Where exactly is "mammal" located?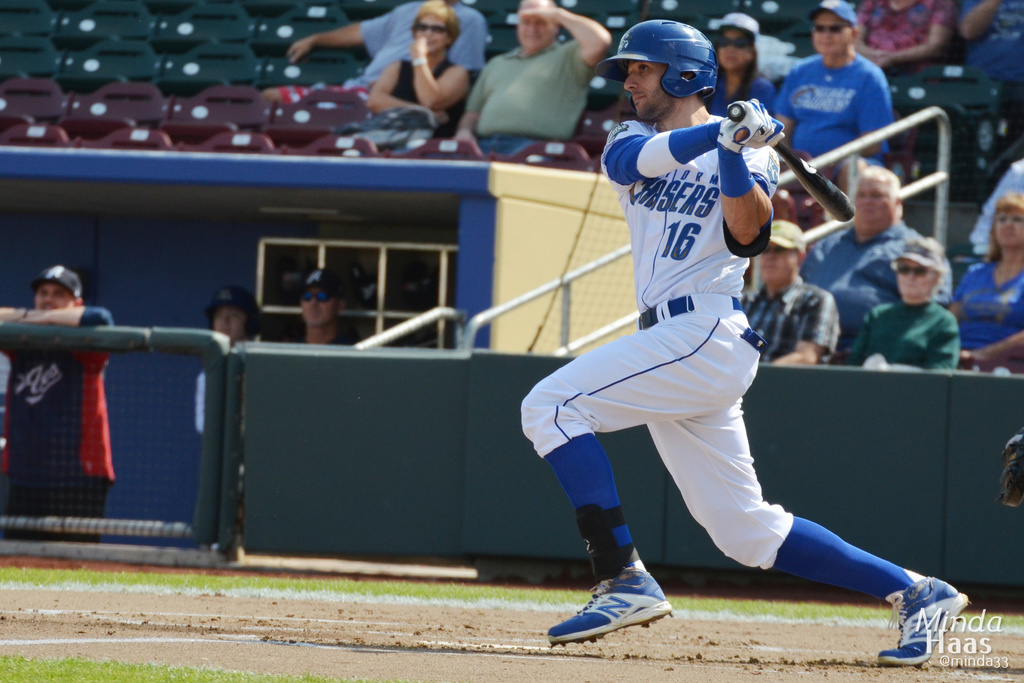
Its bounding box is <box>266,0,478,103</box>.
